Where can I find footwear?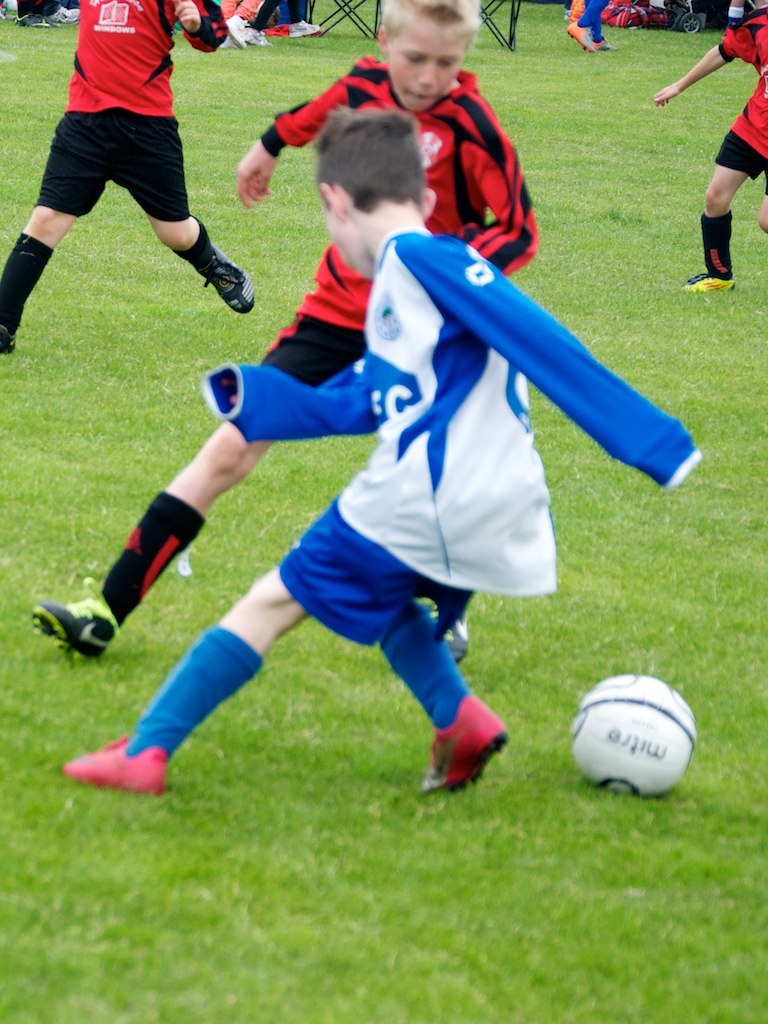
You can find it at 684/267/737/292.
